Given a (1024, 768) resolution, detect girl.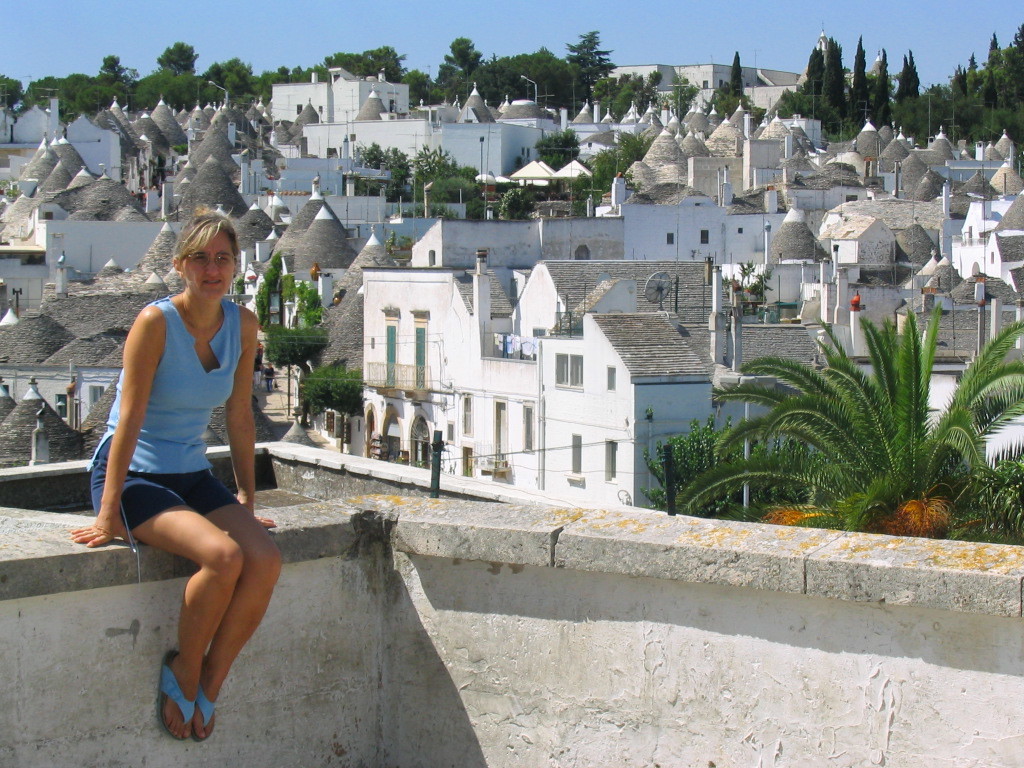
72:214:283:738.
